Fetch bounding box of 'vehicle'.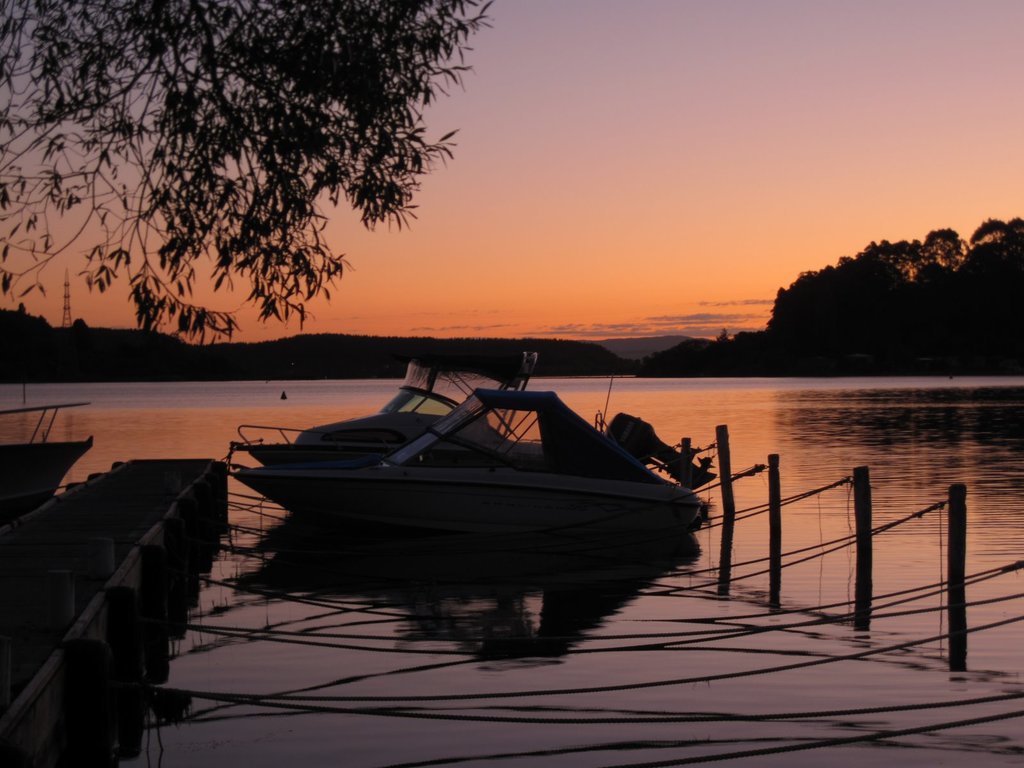
Bbox: pyautogui.locateOnScreen(227, 365, 767, 605).
